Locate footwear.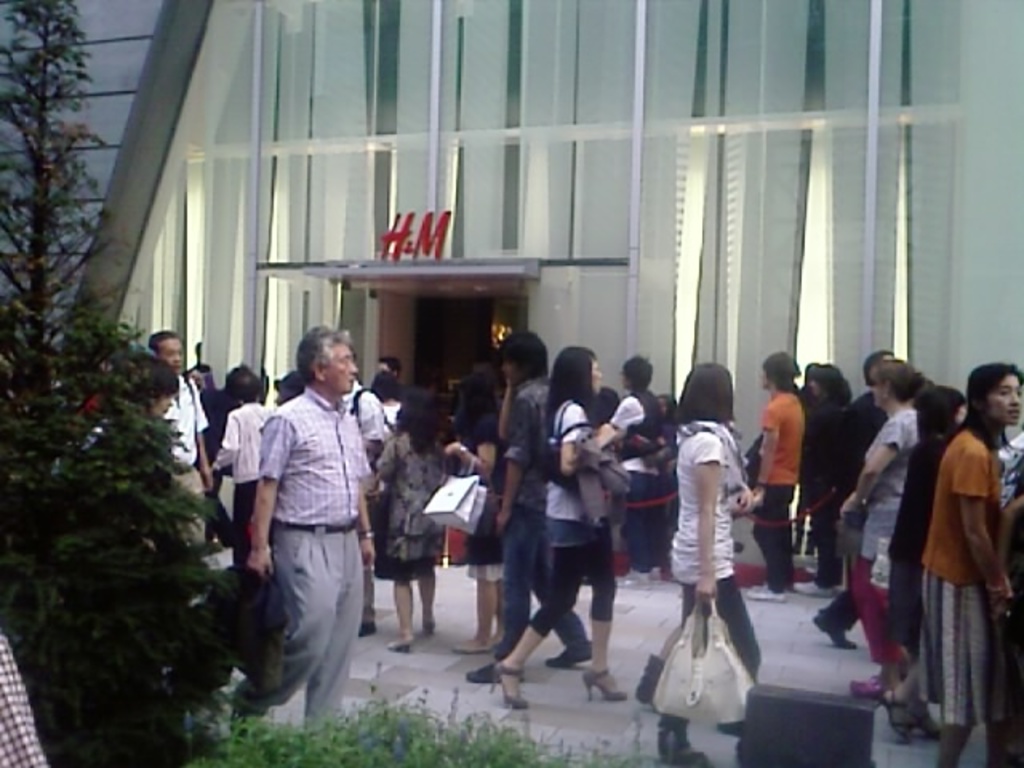
Bounding box: 486, 654, 531, 725.
